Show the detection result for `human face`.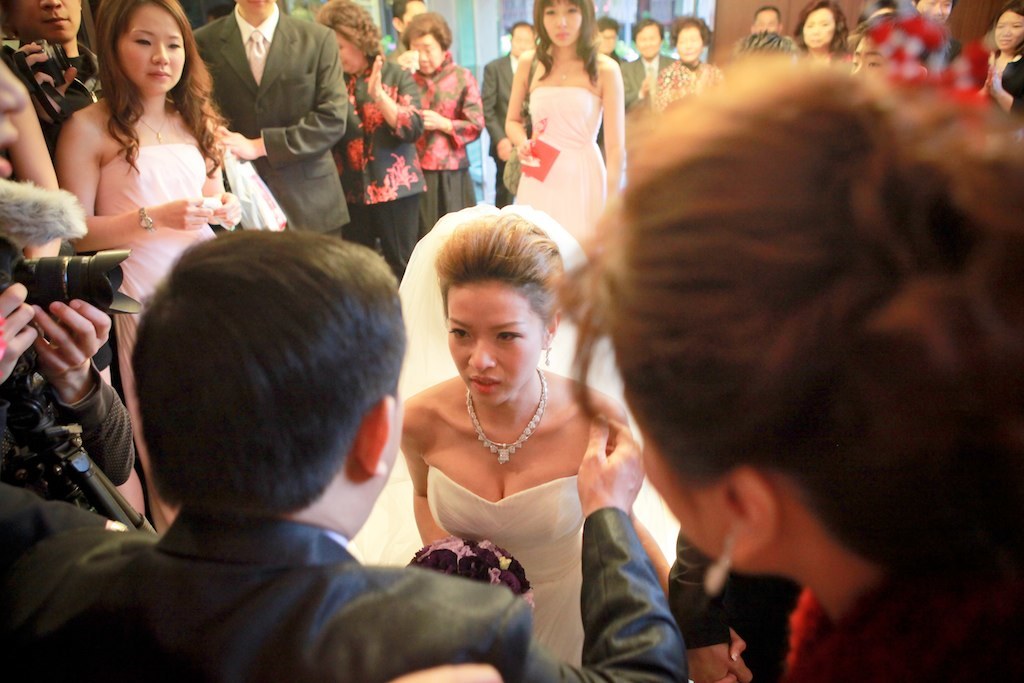
x1=915 y1=0 x2=947 y2=19.
